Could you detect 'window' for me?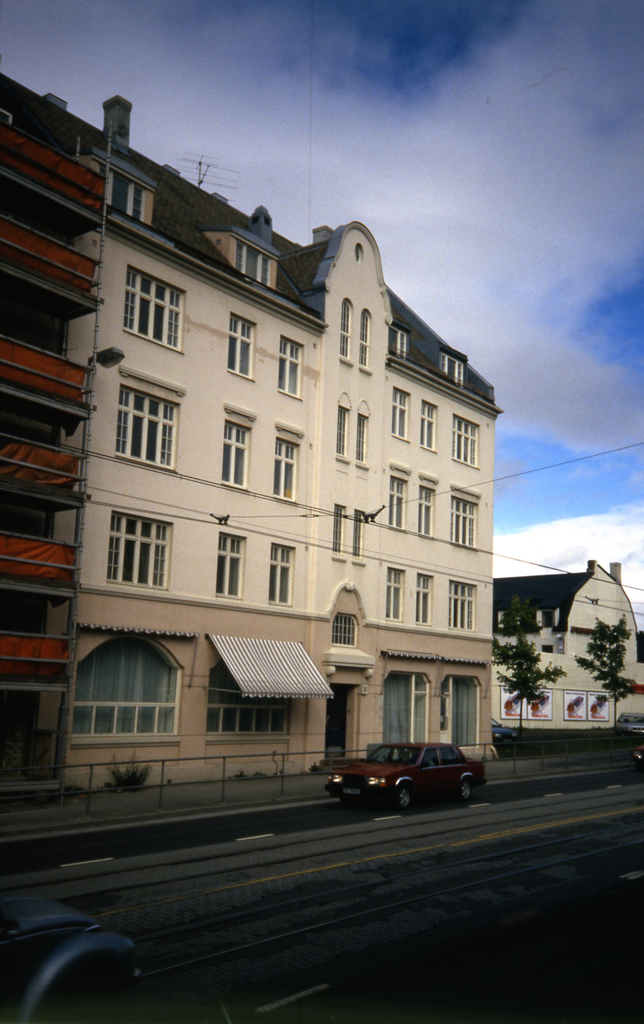
Detection result: bbox=[86, 636, 181, 741].
